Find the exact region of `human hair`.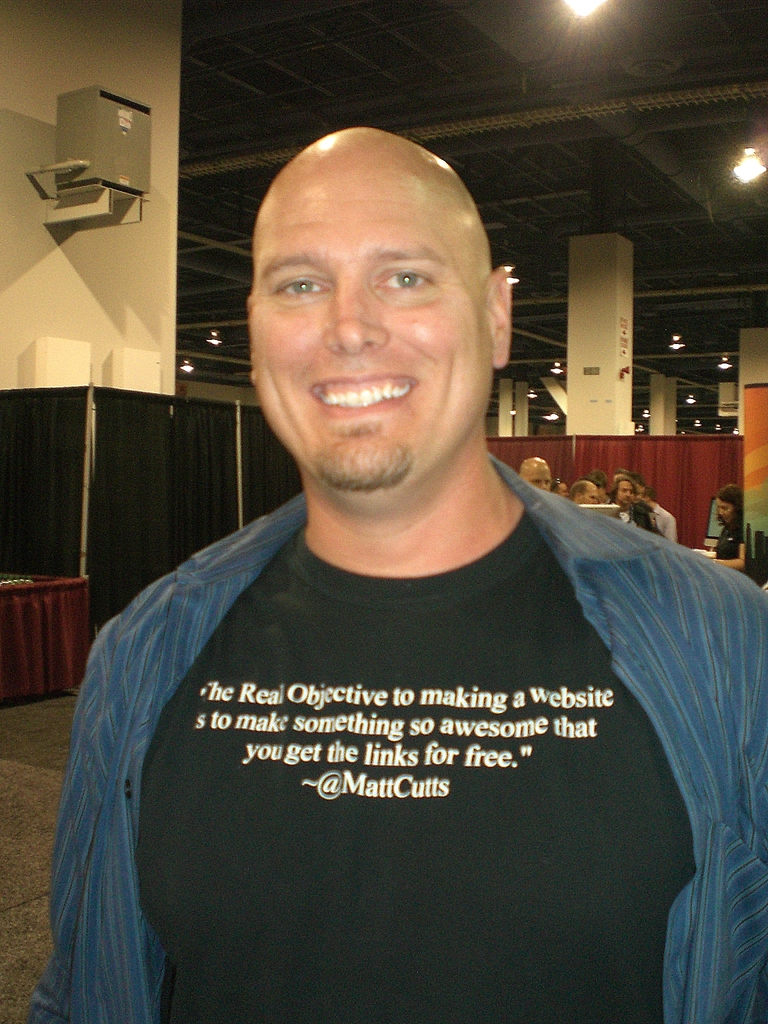
Exact region: [x1=713, y1=484, x2=743, y2=531].
